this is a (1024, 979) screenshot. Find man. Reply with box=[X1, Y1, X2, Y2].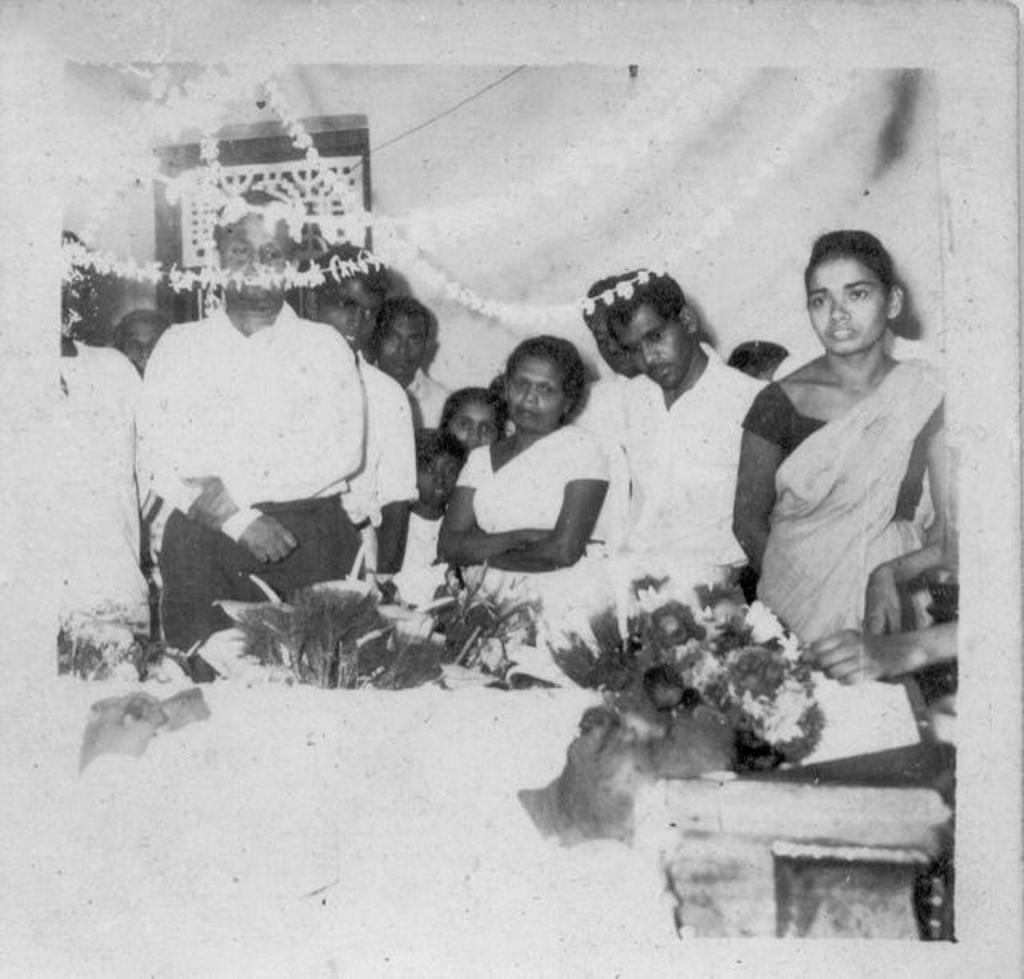
box=[109, 178, 365, 633].
